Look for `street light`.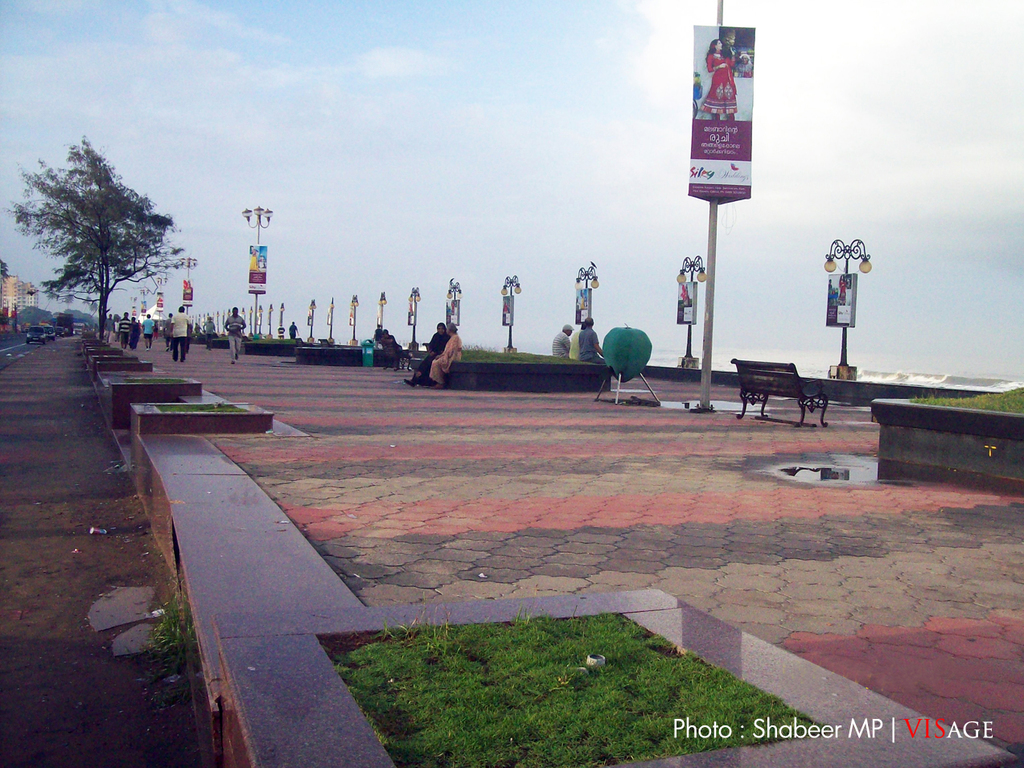
Found: (left=670, top=255, right=709, bottom=364).
